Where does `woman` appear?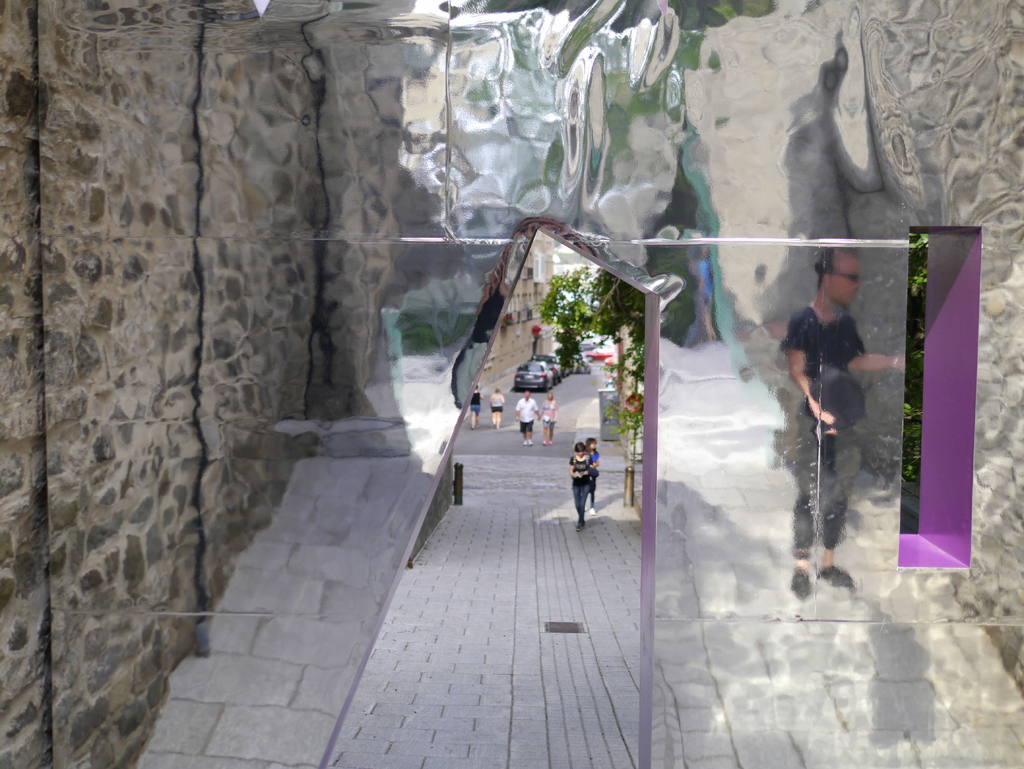
Appears at 470, 387, 482, 431.
